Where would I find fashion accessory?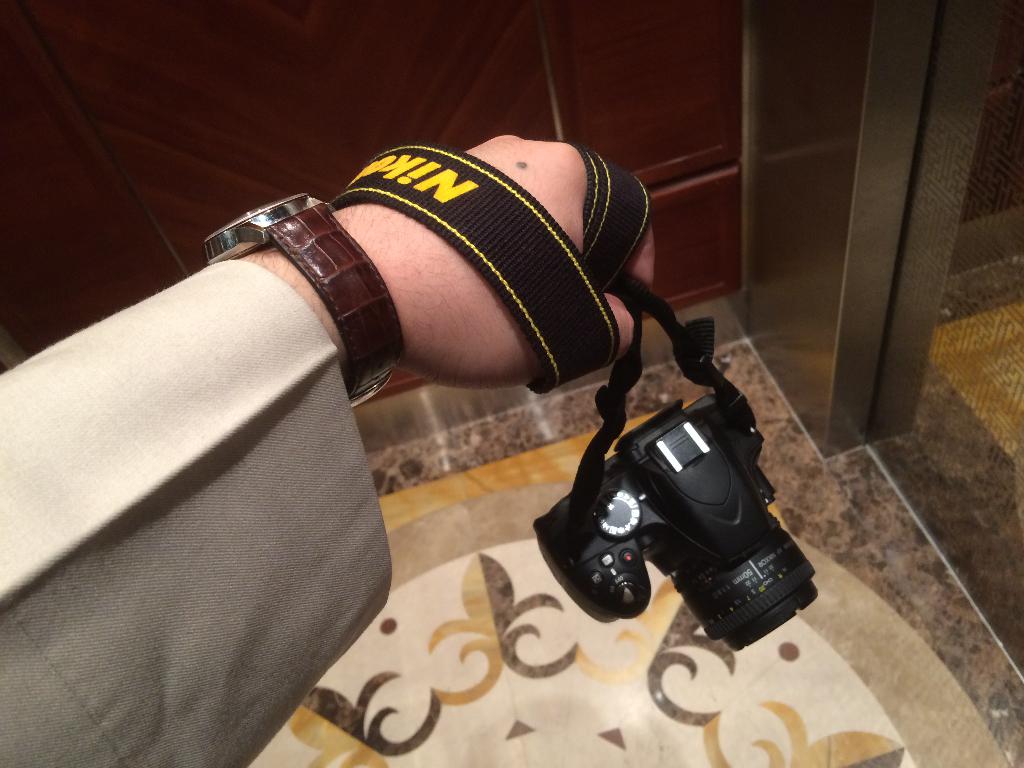
At (200,190,405,412).
